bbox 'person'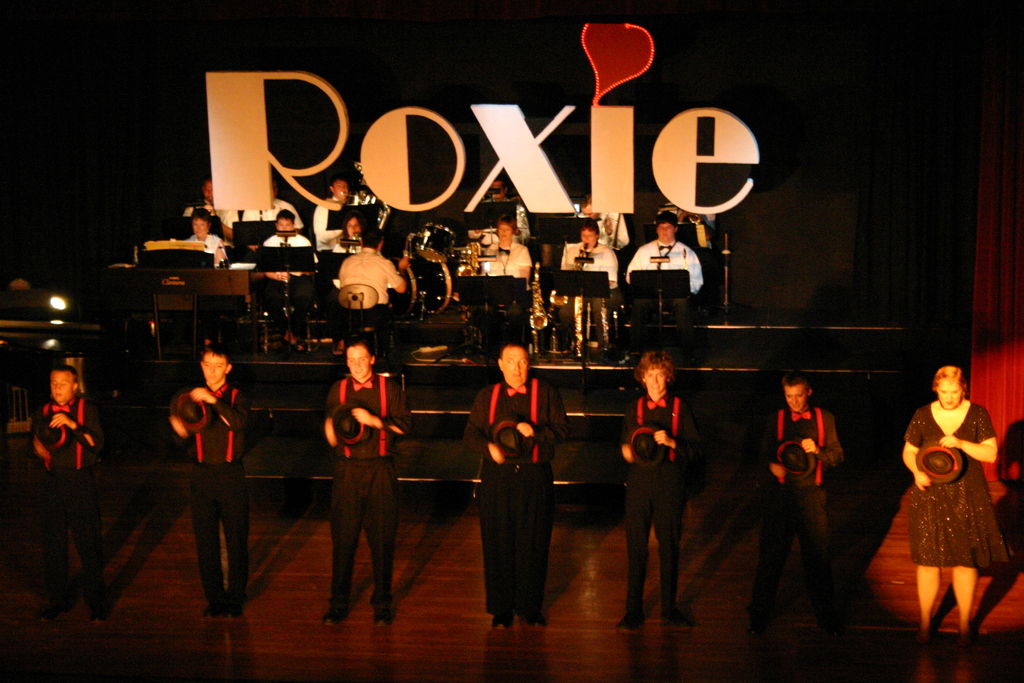
184/208/224/269
